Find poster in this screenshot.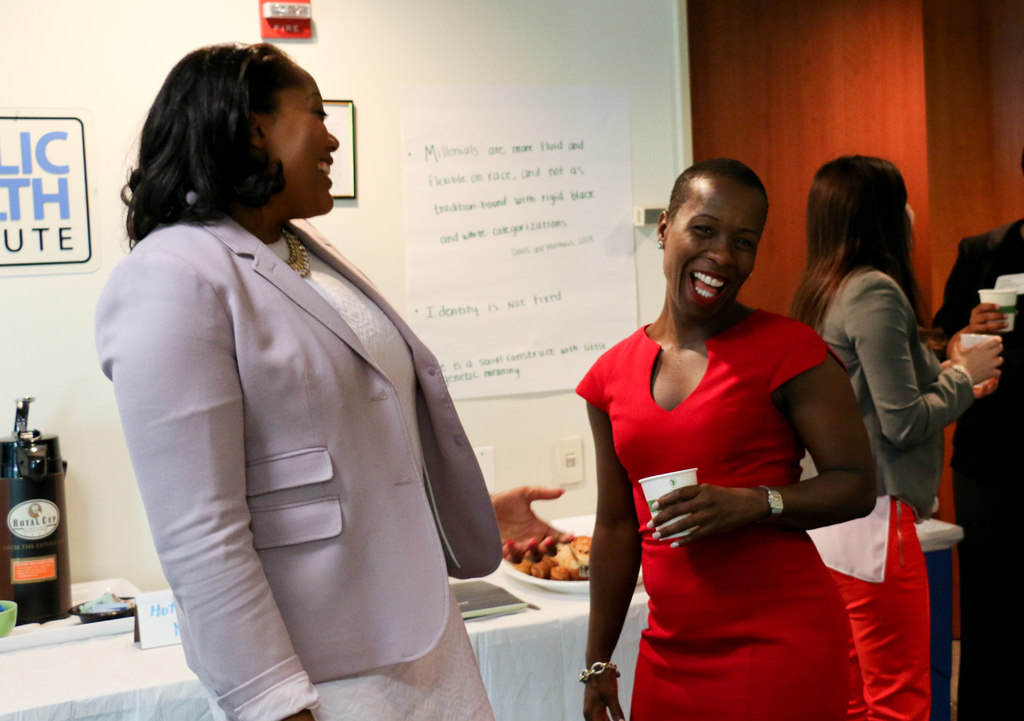
The bounding box for poster is [397,78,636,403].
